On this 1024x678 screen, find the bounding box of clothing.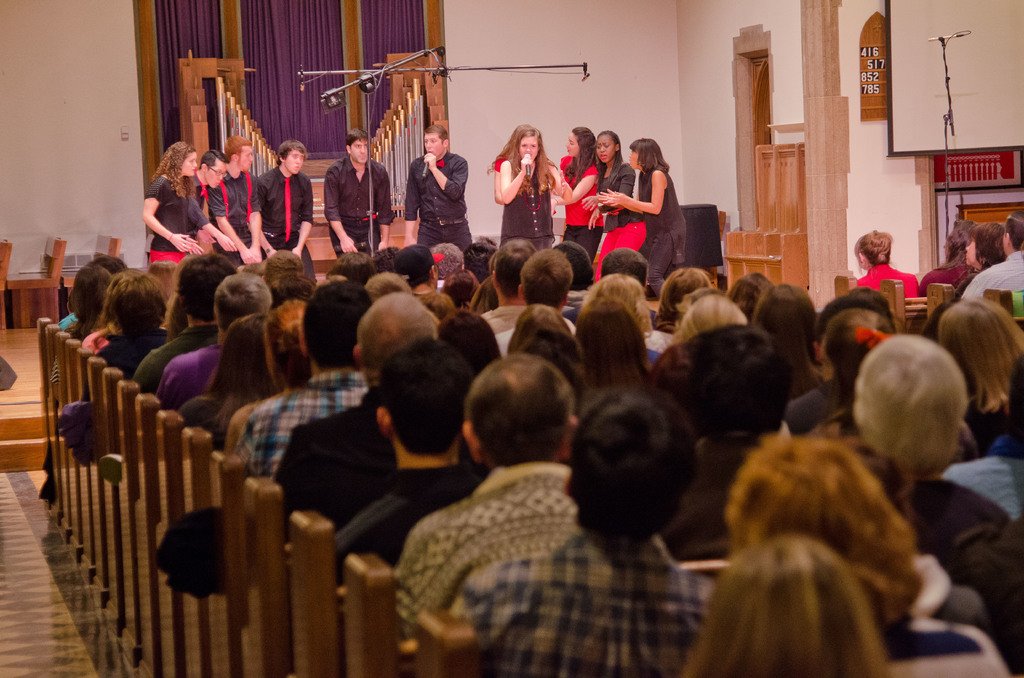
Bounding box: bbox(788, 370, 853, 419).
